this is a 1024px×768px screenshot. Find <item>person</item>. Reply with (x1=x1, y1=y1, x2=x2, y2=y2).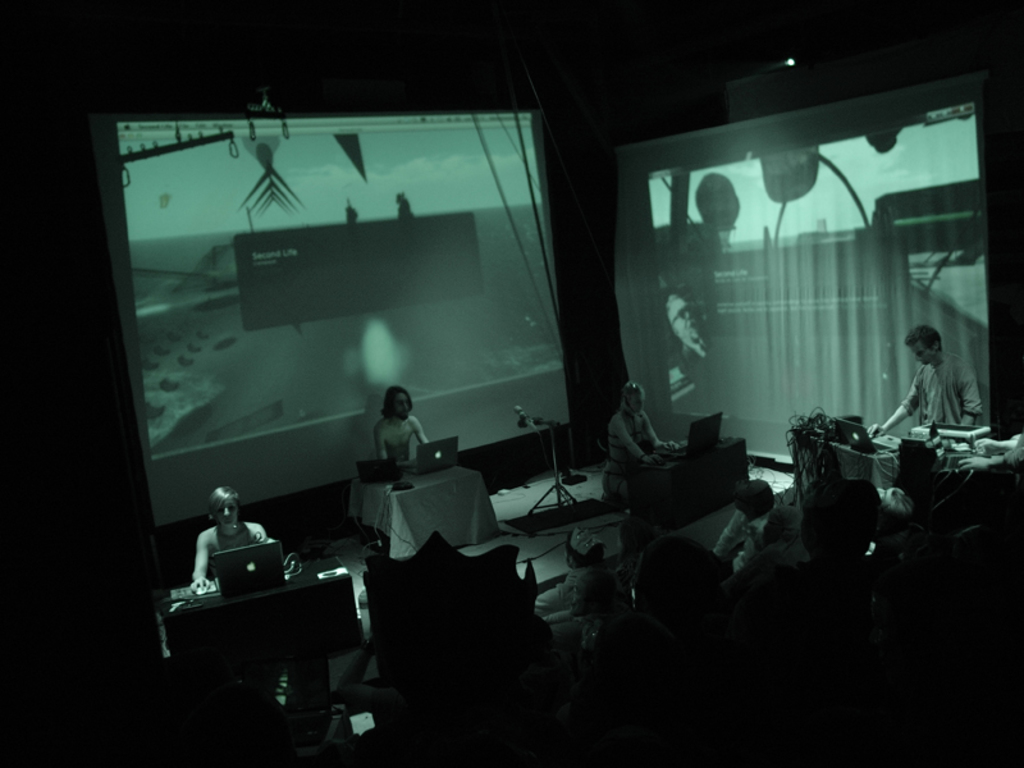
(x1=539, y1=538, x2=612, y2=613).
